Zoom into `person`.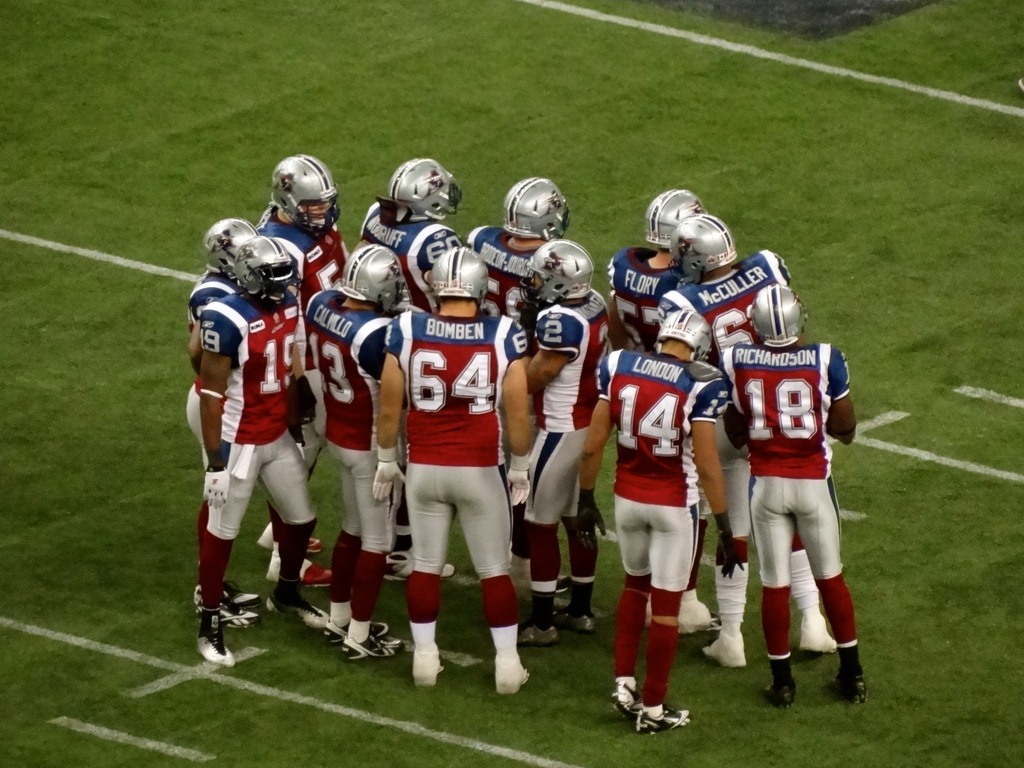
Zoom target: [388, 223, 518, 712].
